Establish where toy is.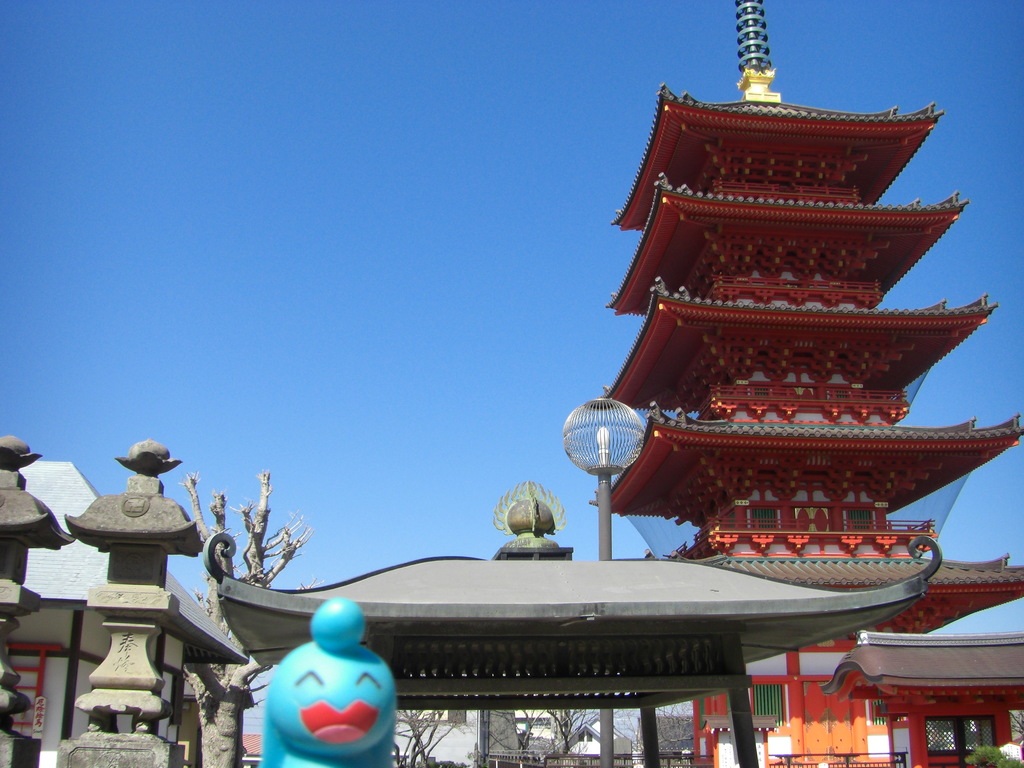
Established at 250,595,401,767.
